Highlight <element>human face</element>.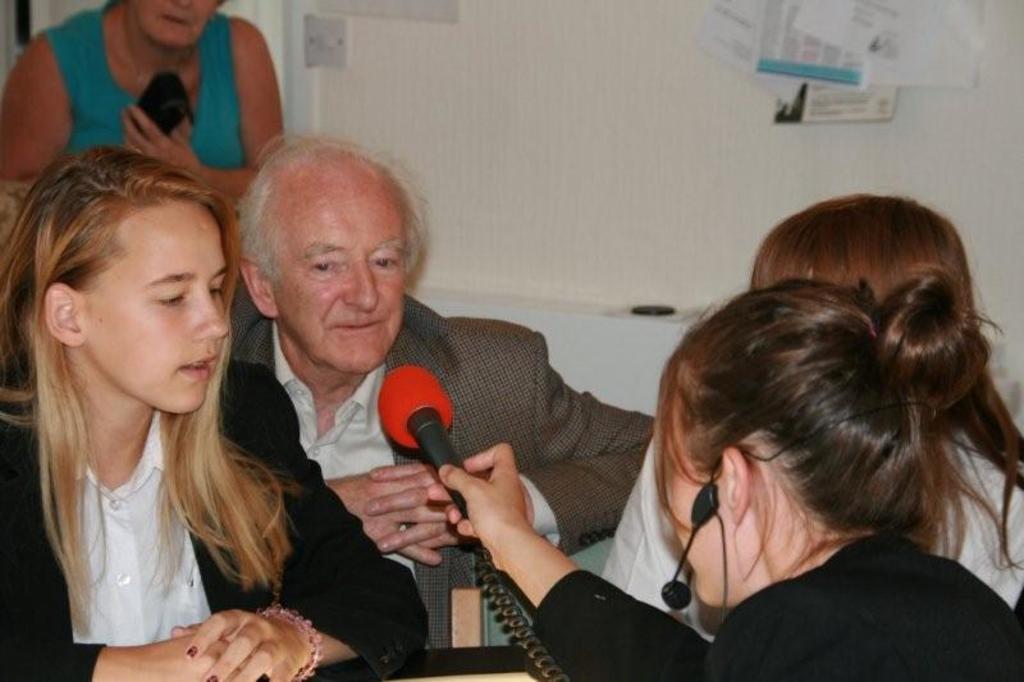
Highlighted region: x1=675 y1=403 x2=716 y2=599.
